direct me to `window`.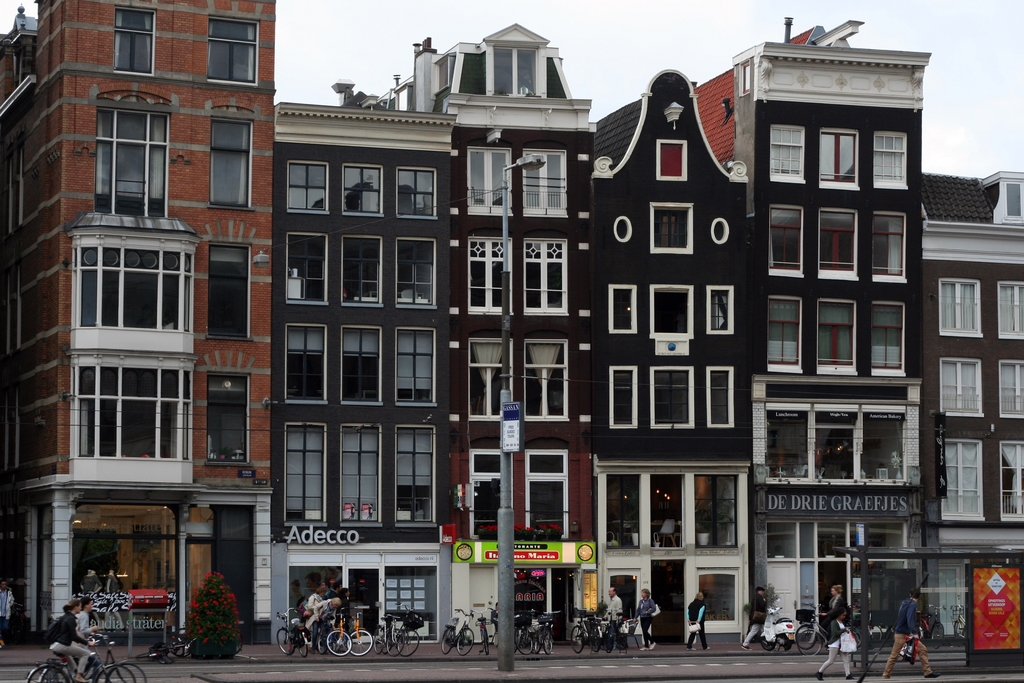
Direction: detection(521, 448, 564, 536).
